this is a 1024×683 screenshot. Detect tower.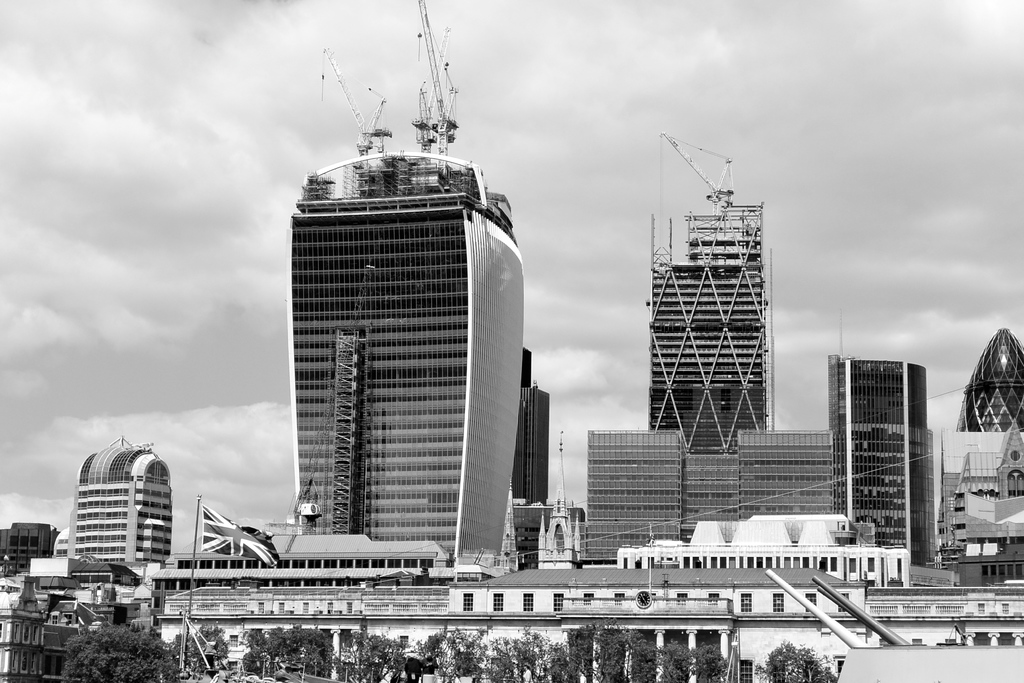
[left=505, top=375, right=547, bottom=557].
